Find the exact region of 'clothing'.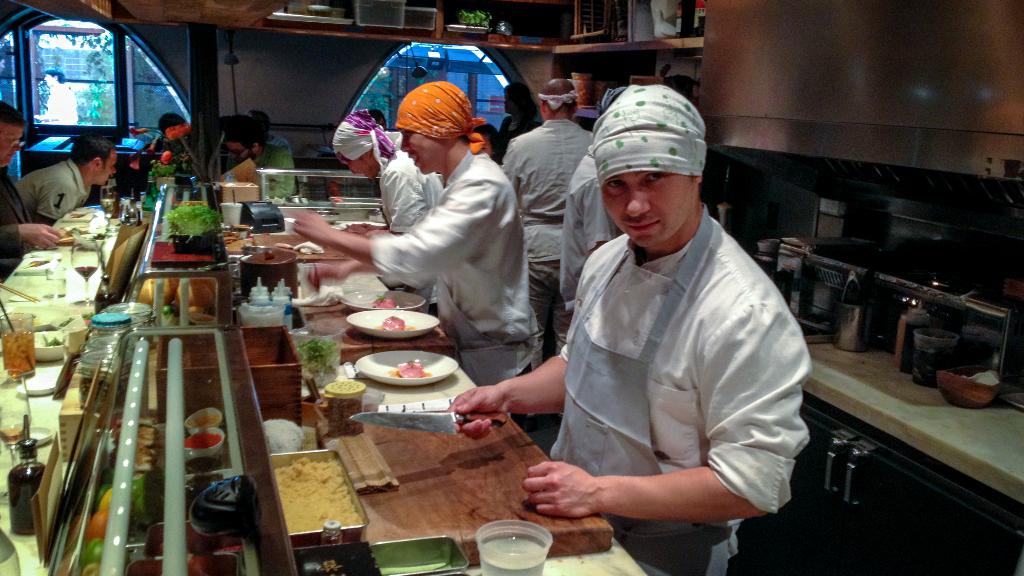
Exact region: 373/136/443/232.
